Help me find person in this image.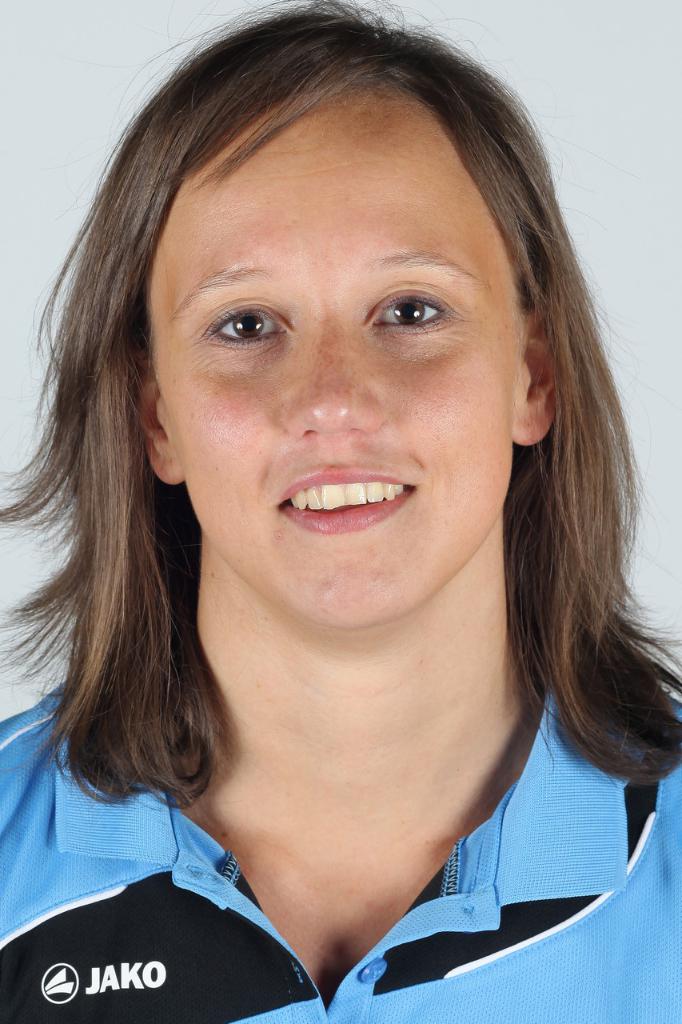
Found it: x1=0, y1=0, x2=681, y2=1023.
